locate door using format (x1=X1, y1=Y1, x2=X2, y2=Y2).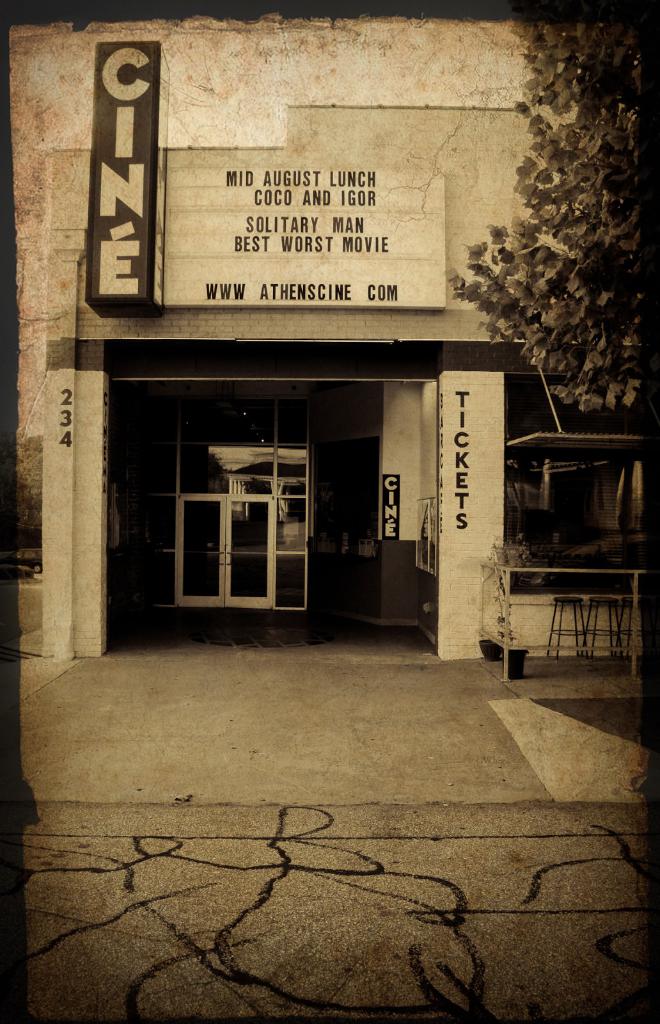
(x1=179, y1=495, x2=284, y2=628).
